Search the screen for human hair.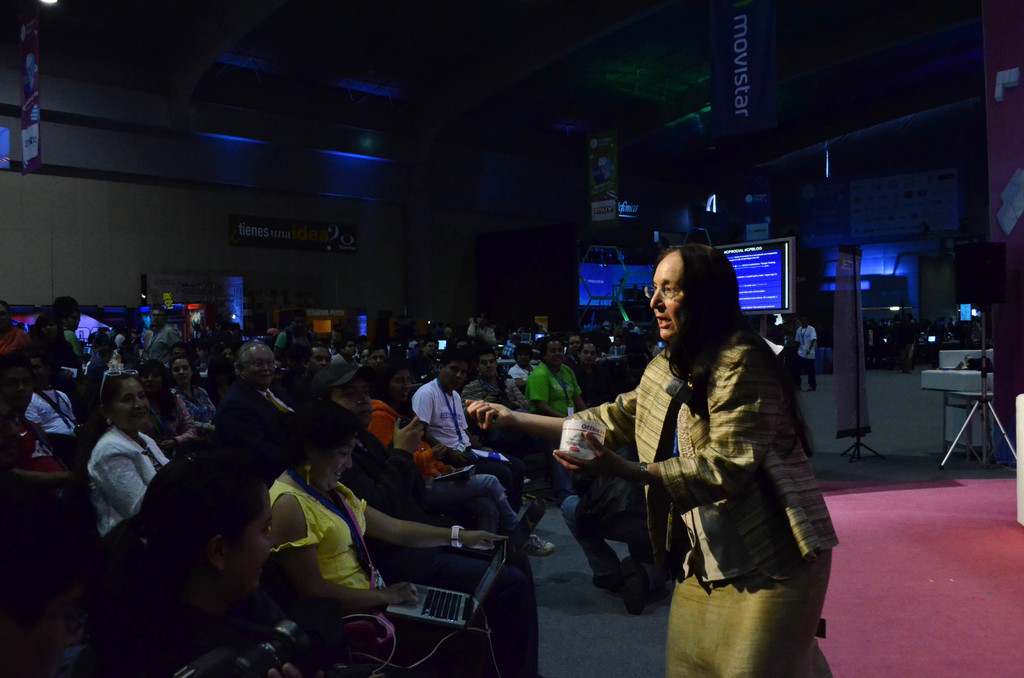
Found at BBox(86, 449, 268, 647).
